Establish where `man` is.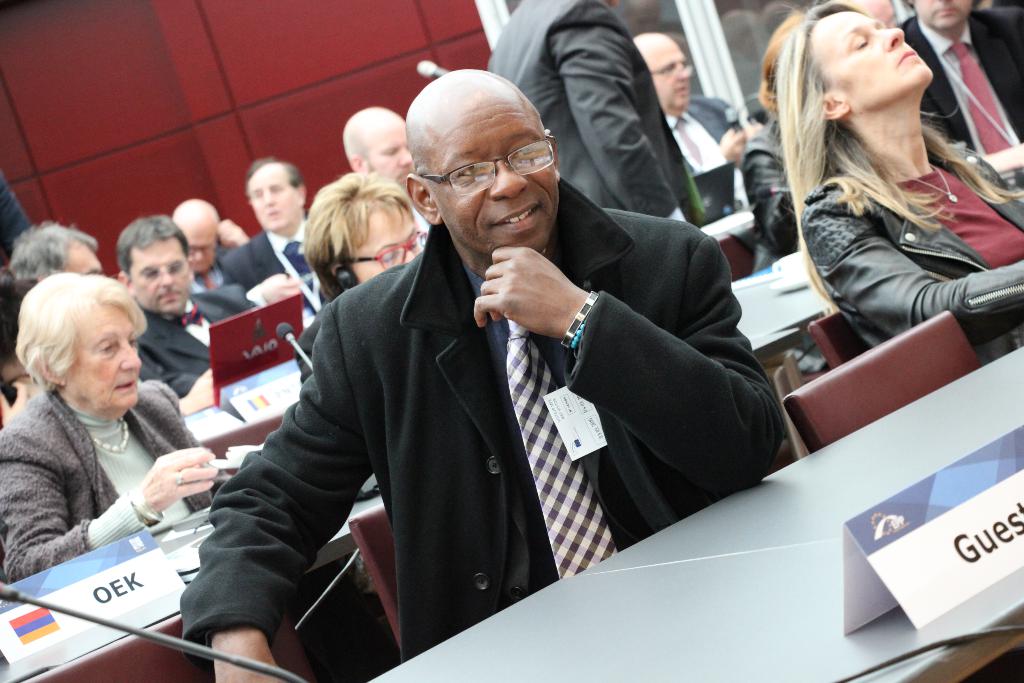
Established at left=481, top=0, right=701, bottom=234.
